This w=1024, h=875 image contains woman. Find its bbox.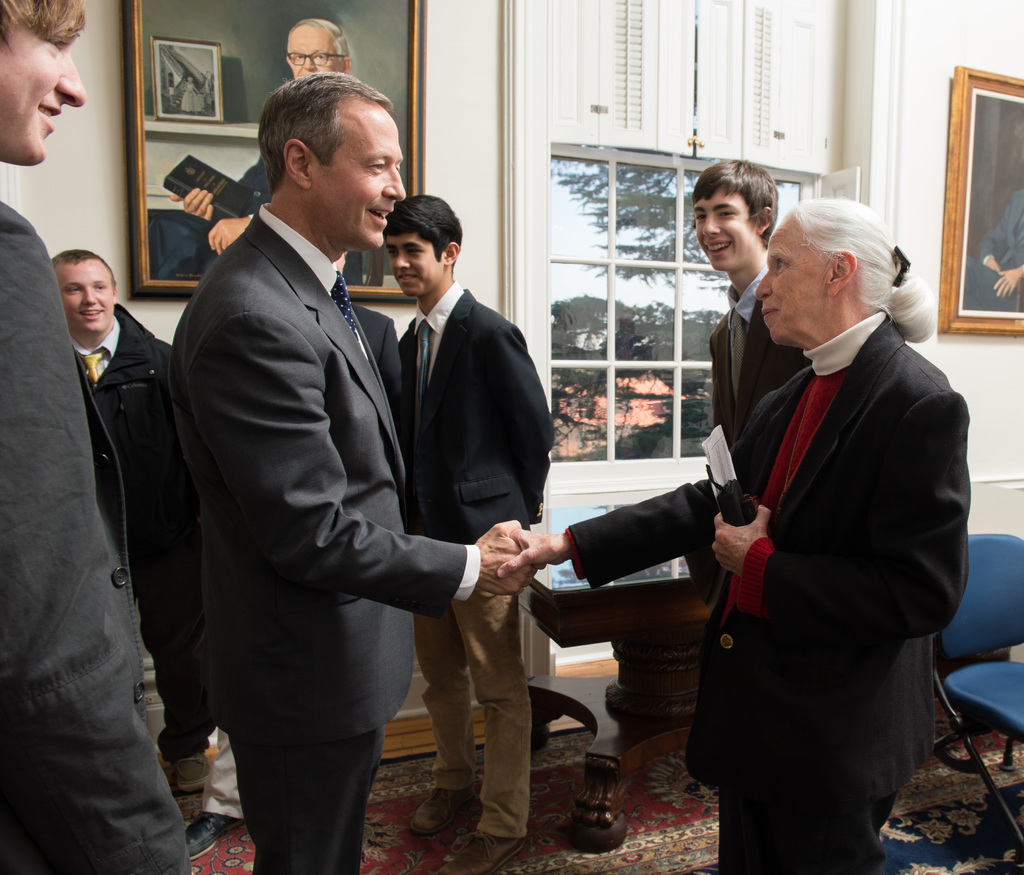
{"x1": 180, "y1": 79, "x2": 200, "y2": 112}.
